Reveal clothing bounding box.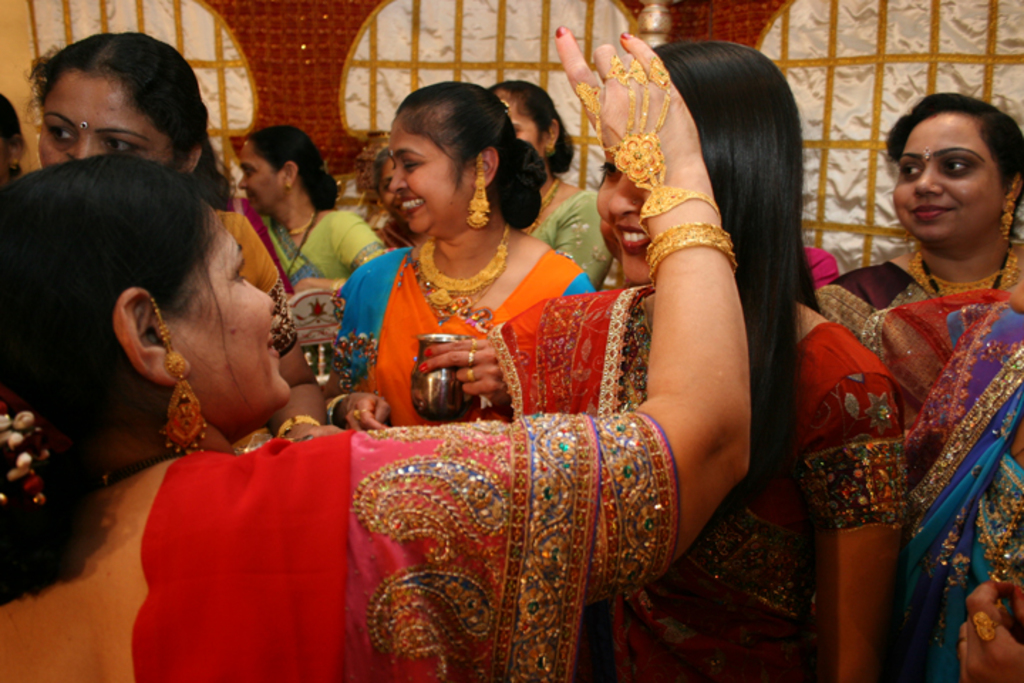
Revealed: bbox=[267, 206, 388, 293].
